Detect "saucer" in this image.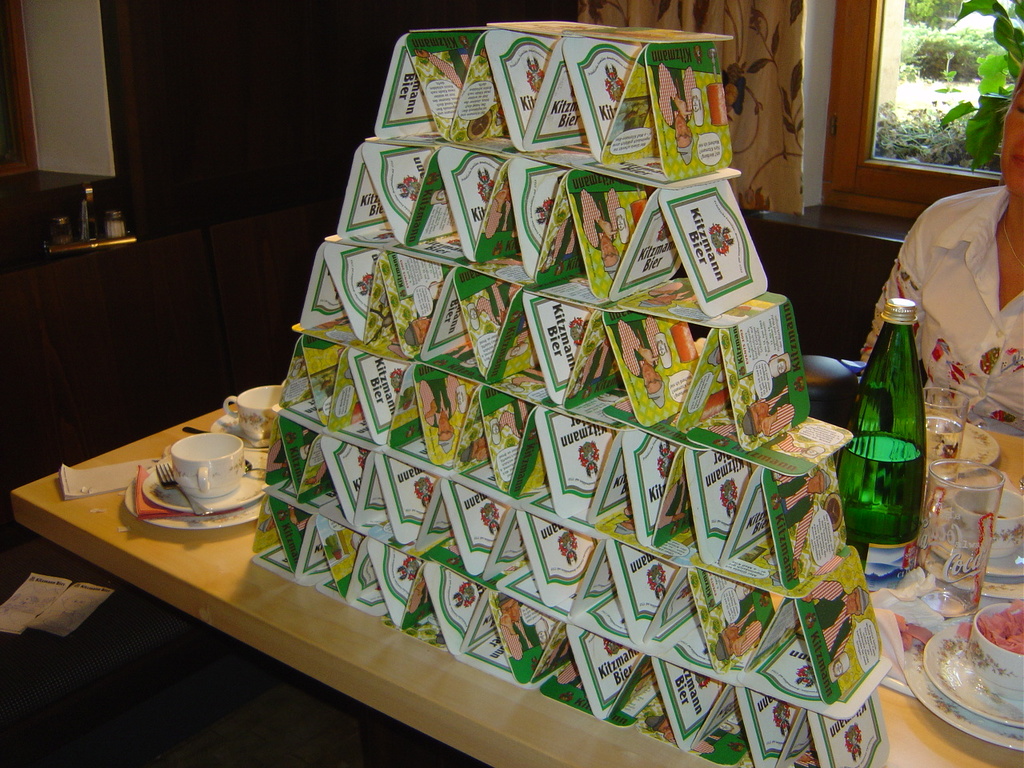
Detection: box(207, 422, 294, 478).
